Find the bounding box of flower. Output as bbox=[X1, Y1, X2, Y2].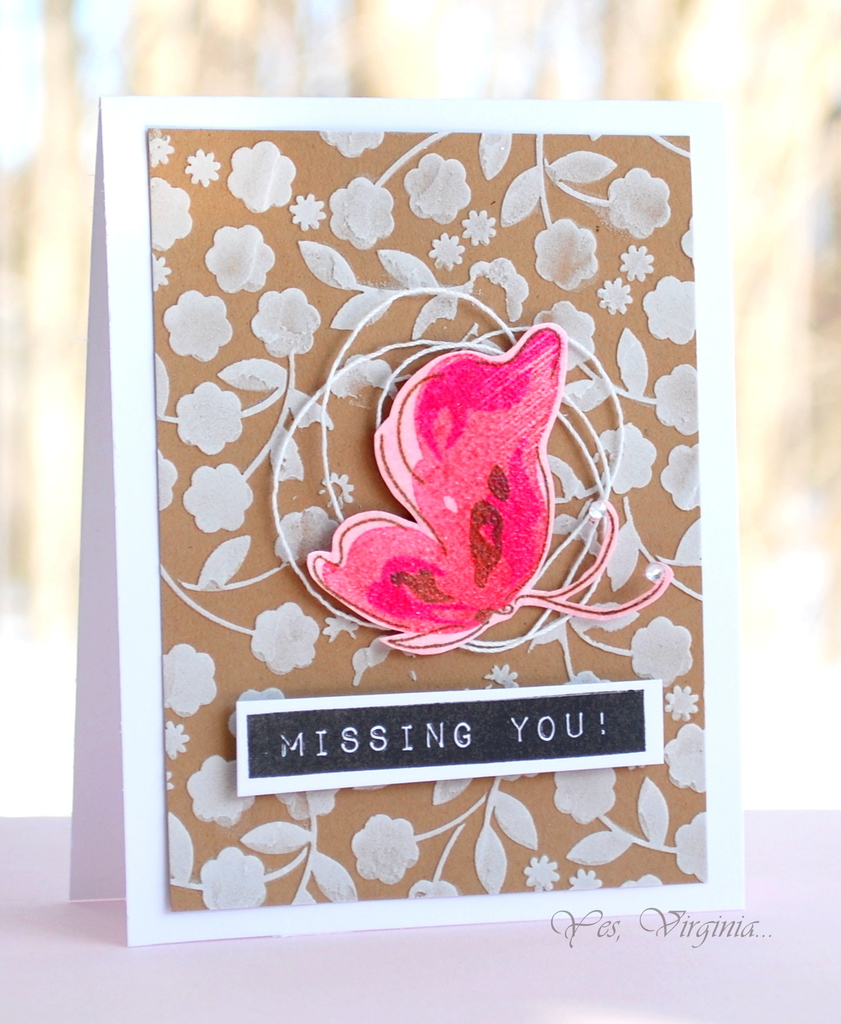
bbox=[436, 236, 463, 269].
